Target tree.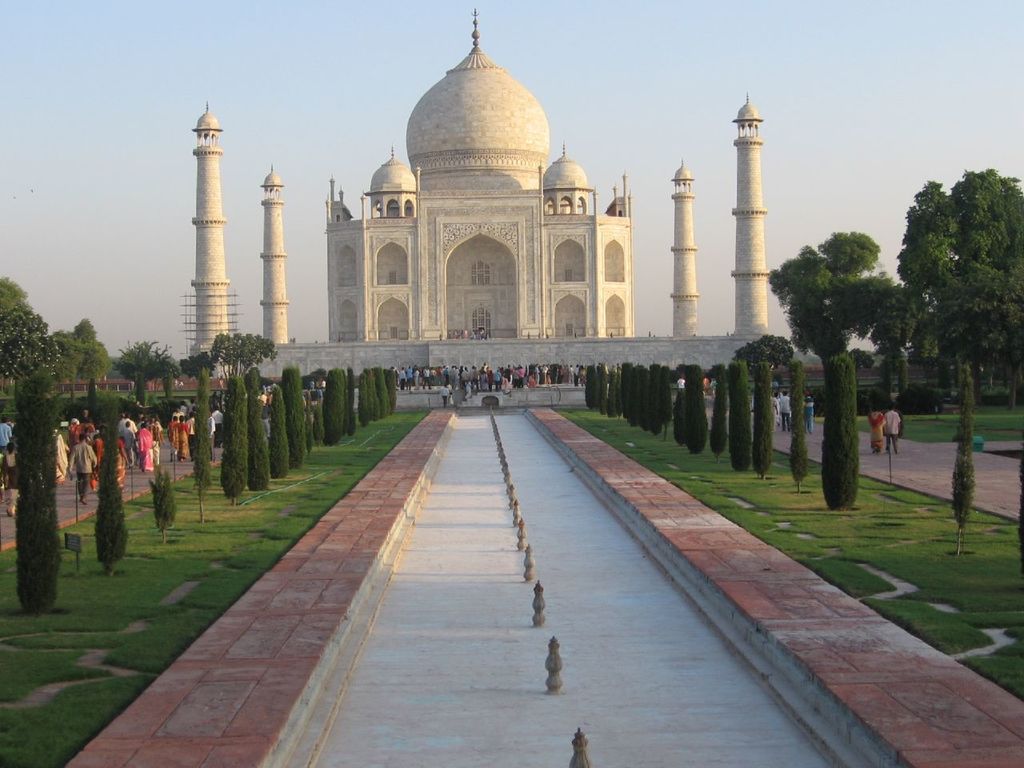
Target region: l=681, t=366, r=705, b=458.
